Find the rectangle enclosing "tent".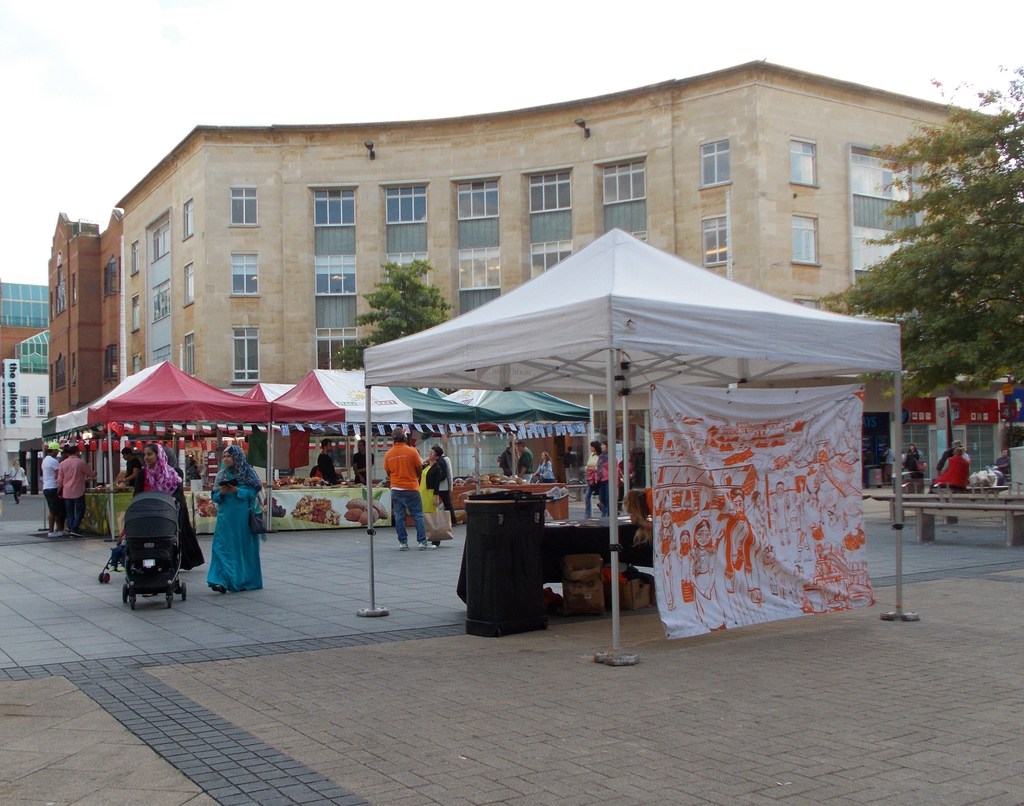
x1=360, y1=223, x2=879, y2=664.
